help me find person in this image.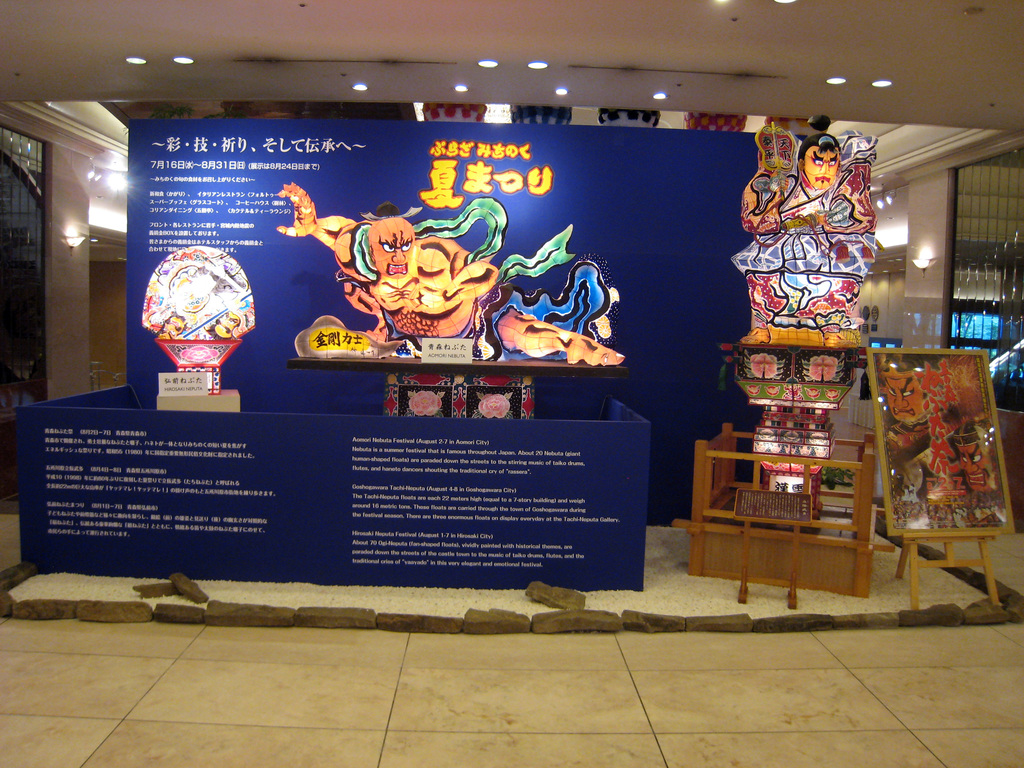
Found it: (277, 180, 624, 365).
